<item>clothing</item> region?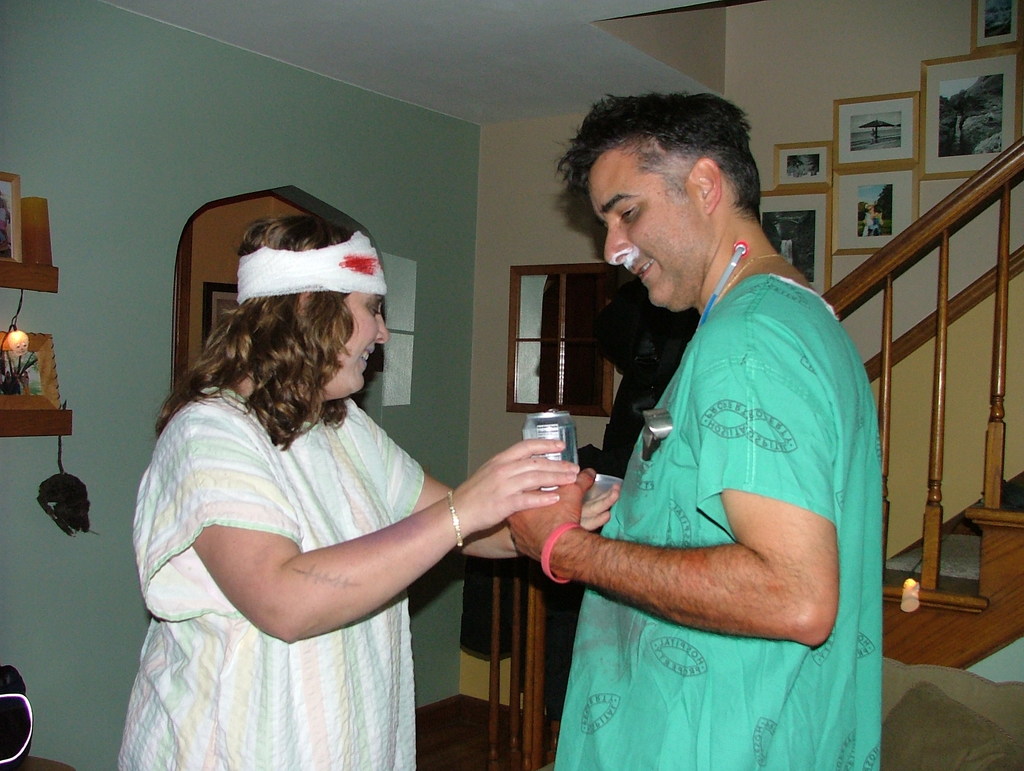
[118, 390, 424, 770]
